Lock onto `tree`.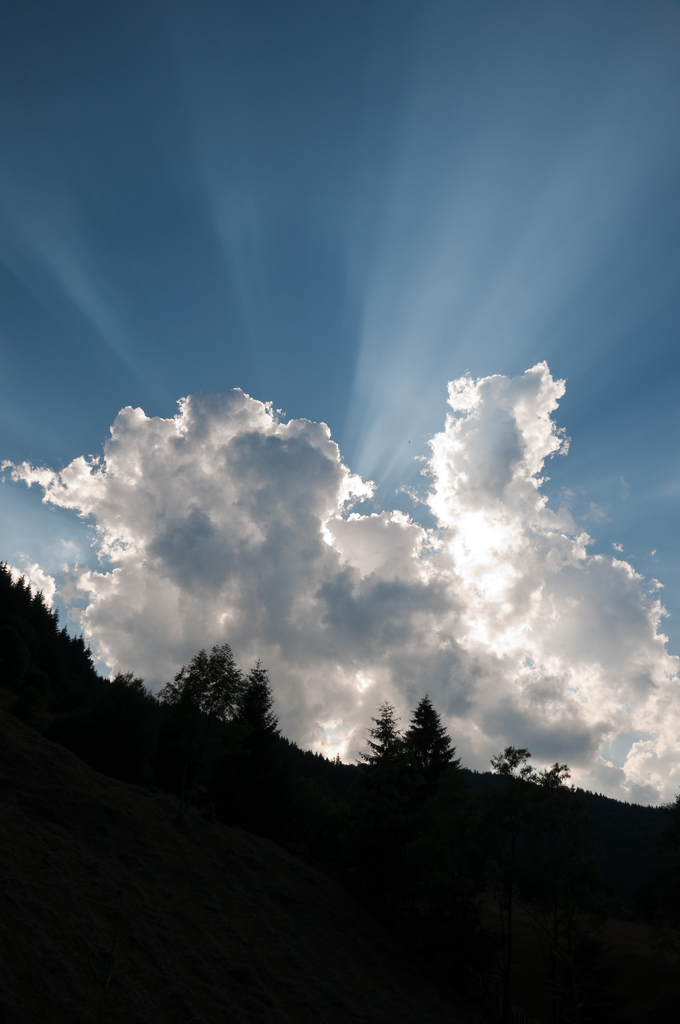
Locked: x1=398 y1=685 x2=461 y2=778.
